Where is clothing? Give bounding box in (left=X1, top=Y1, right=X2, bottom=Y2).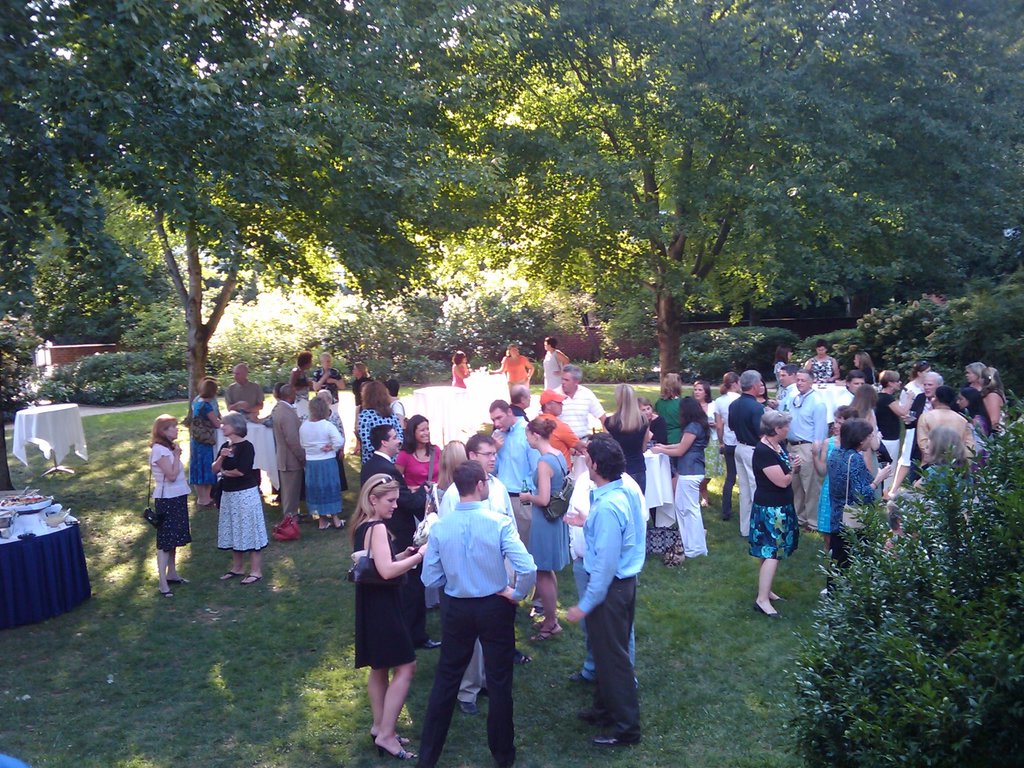
(left=805, top=356, right=835, bottom=378).
